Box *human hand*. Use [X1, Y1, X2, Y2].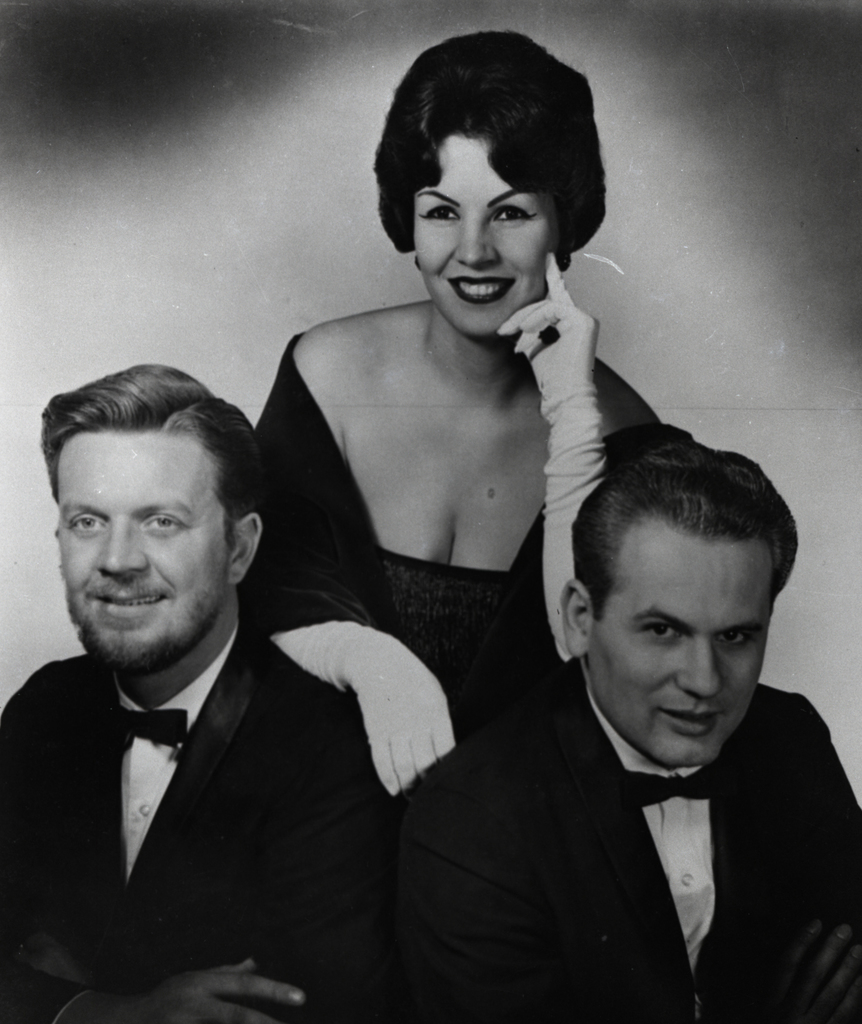
[770, 921, 861, 1023].
